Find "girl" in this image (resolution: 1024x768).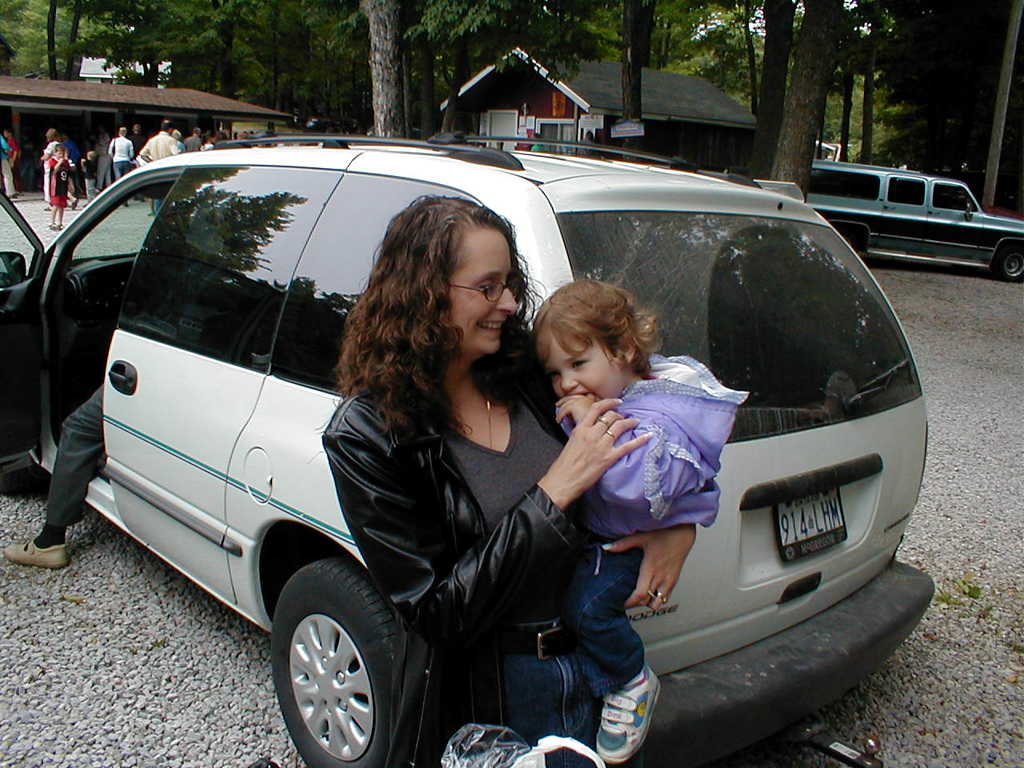
detection(533, 278, 746, 764).
